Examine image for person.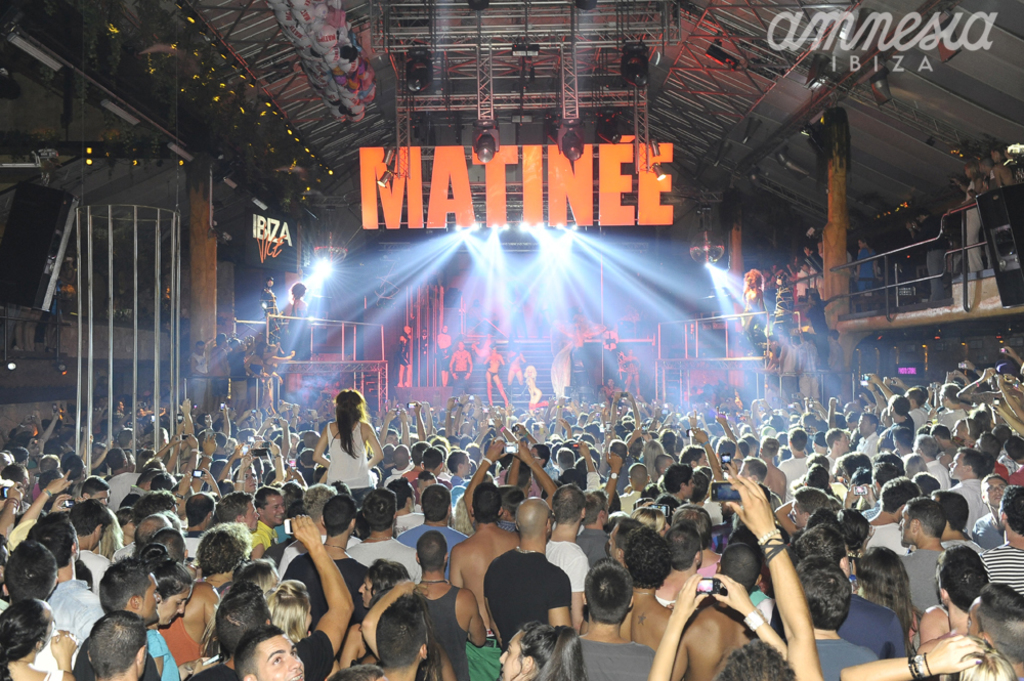
Examination result: 313/396/376/512.
